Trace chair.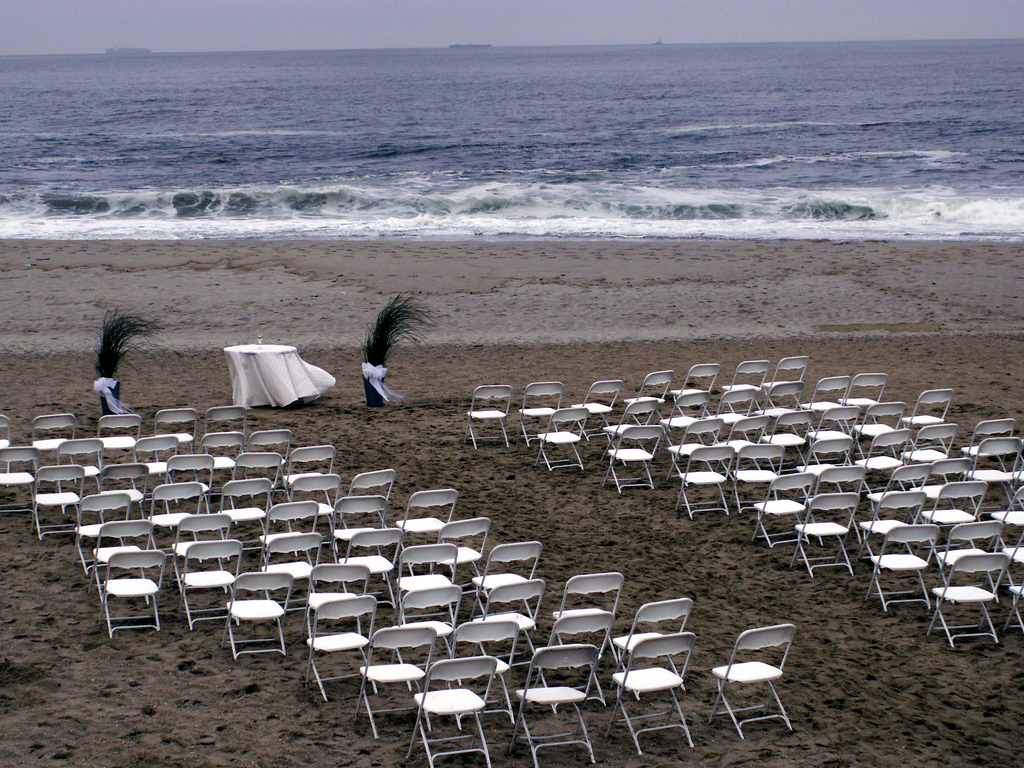
Traced to pyautogui.locateOnScreen(354, 624, 440, 737).
